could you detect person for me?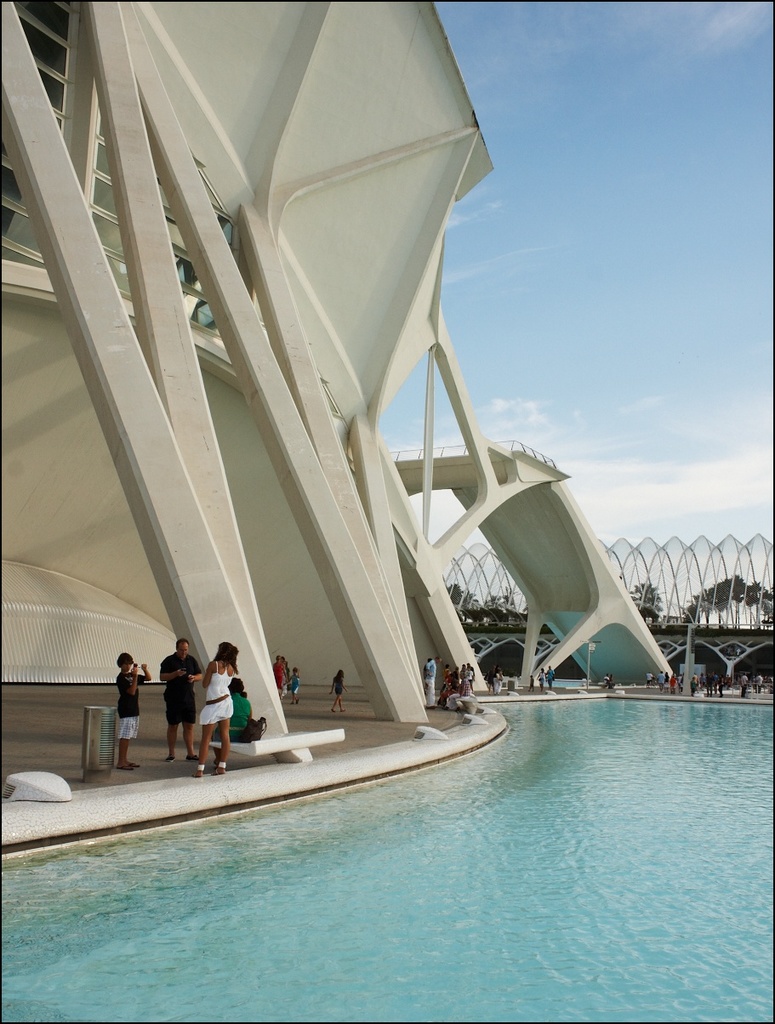
Detection result: x1=190 y1=646 x2=239 y2=773.
